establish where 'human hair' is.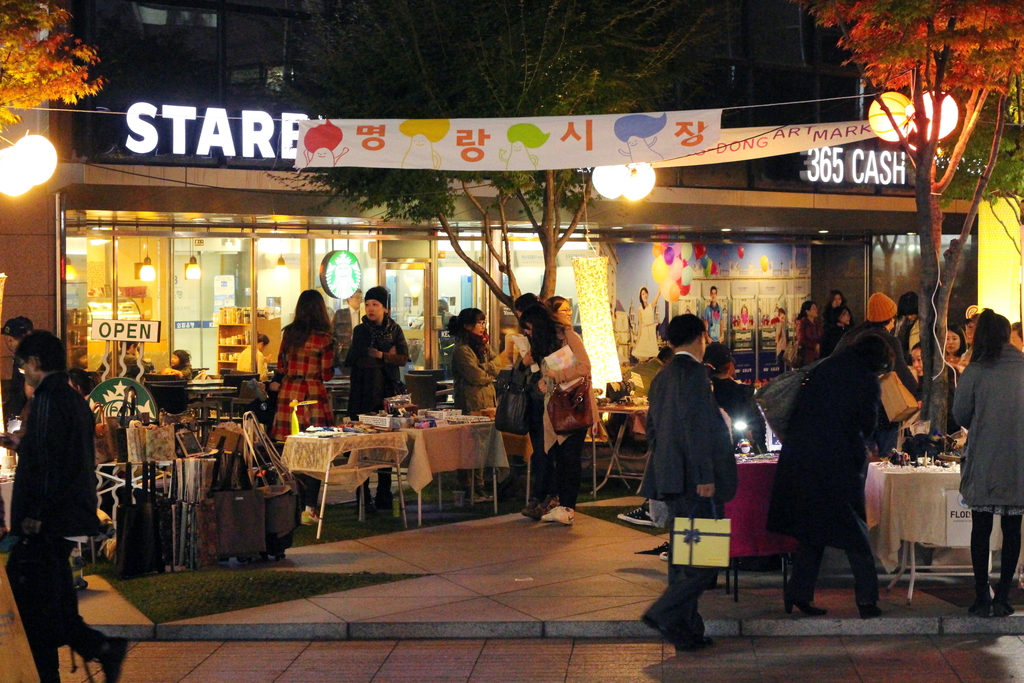
Established at {"left": 824, "top": 288, "right": 845, "bottom": 304}.
